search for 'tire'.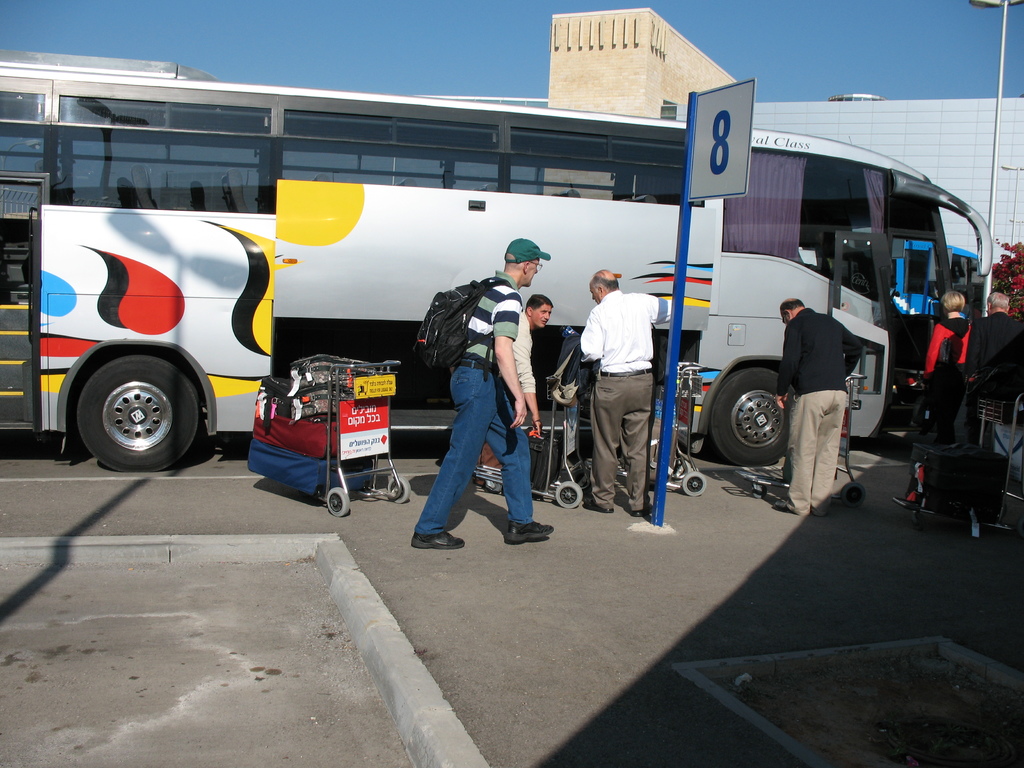
Found at bbox(386, 477, 412, 502).
